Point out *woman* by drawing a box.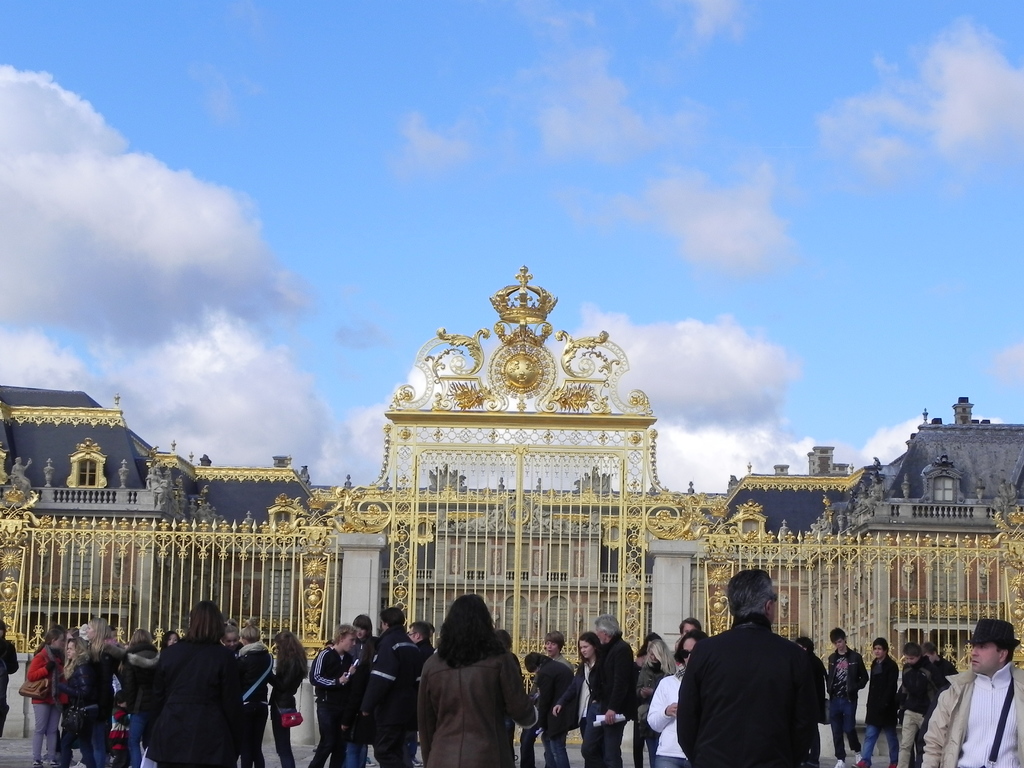
bbox=(65, 616, 120, 755).
